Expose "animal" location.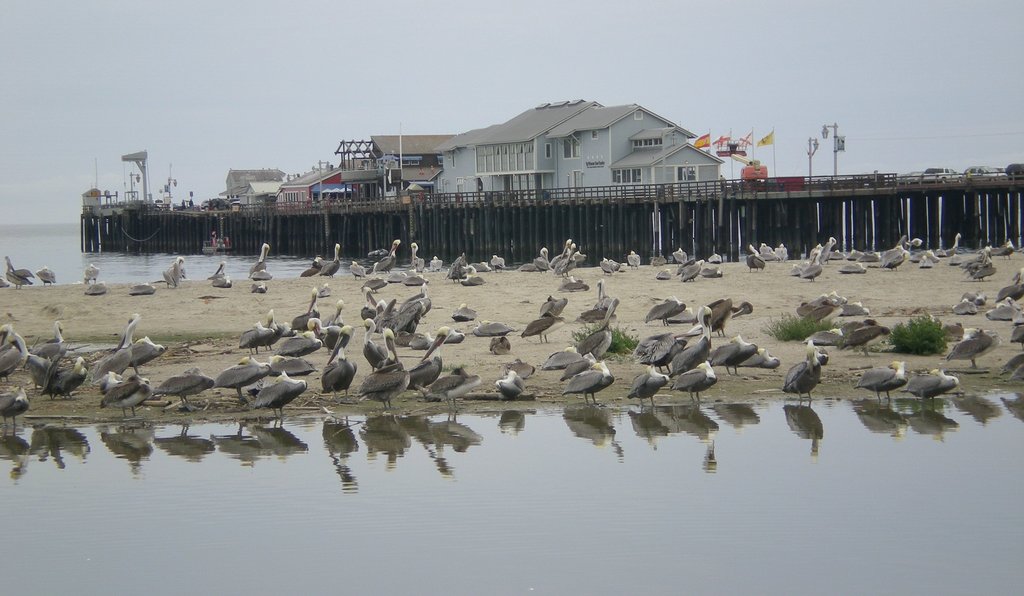
Exposed at 407,351,450,392.
